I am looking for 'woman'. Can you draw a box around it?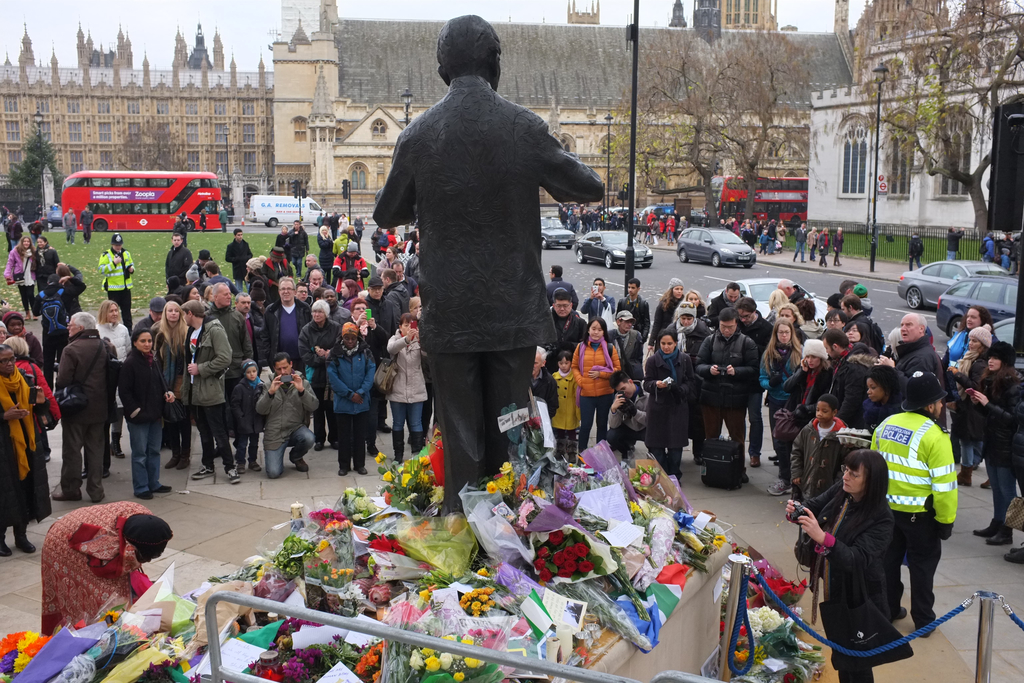
Sure, the bounding box is detection(948, 320, 999, 494).
